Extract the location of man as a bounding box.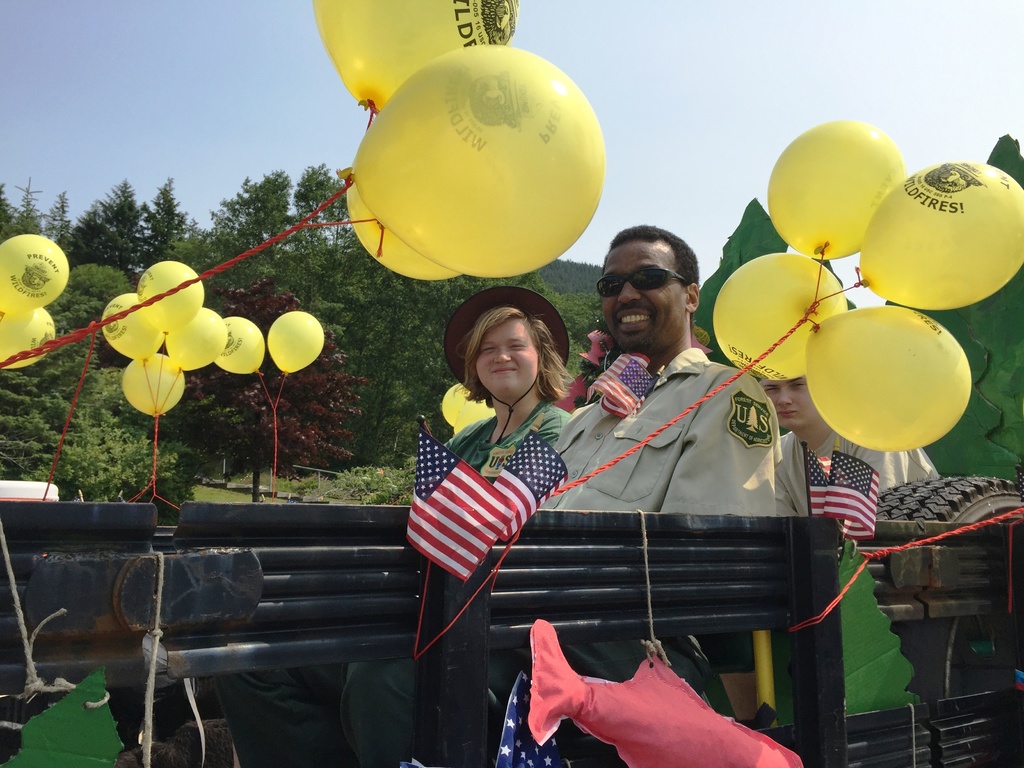
box=[754, 368, 952, 522].
